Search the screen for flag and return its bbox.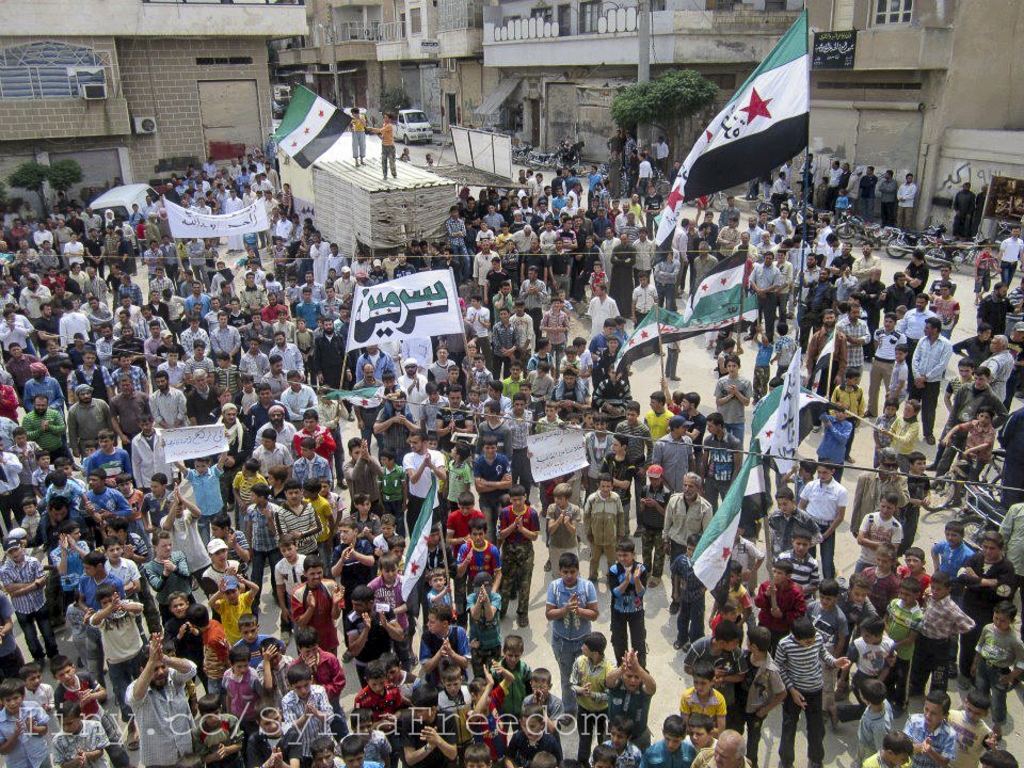
Found: box=[759, 348, 800, 474].
